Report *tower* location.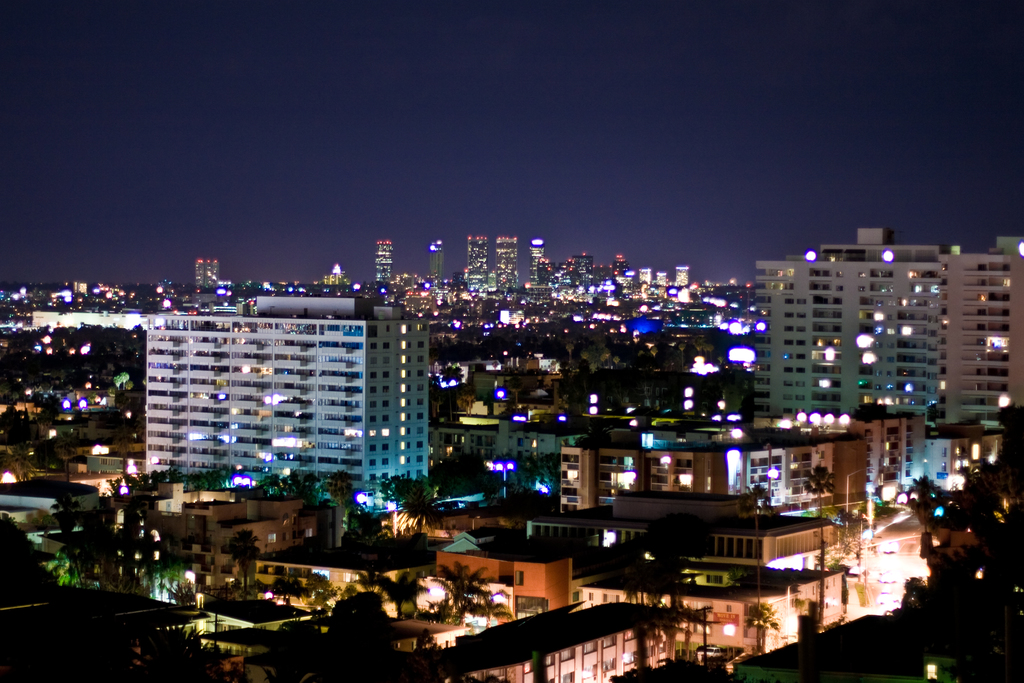
Report: {"left": 490, "top": 233, "right": 523, "bottom": 290}.
